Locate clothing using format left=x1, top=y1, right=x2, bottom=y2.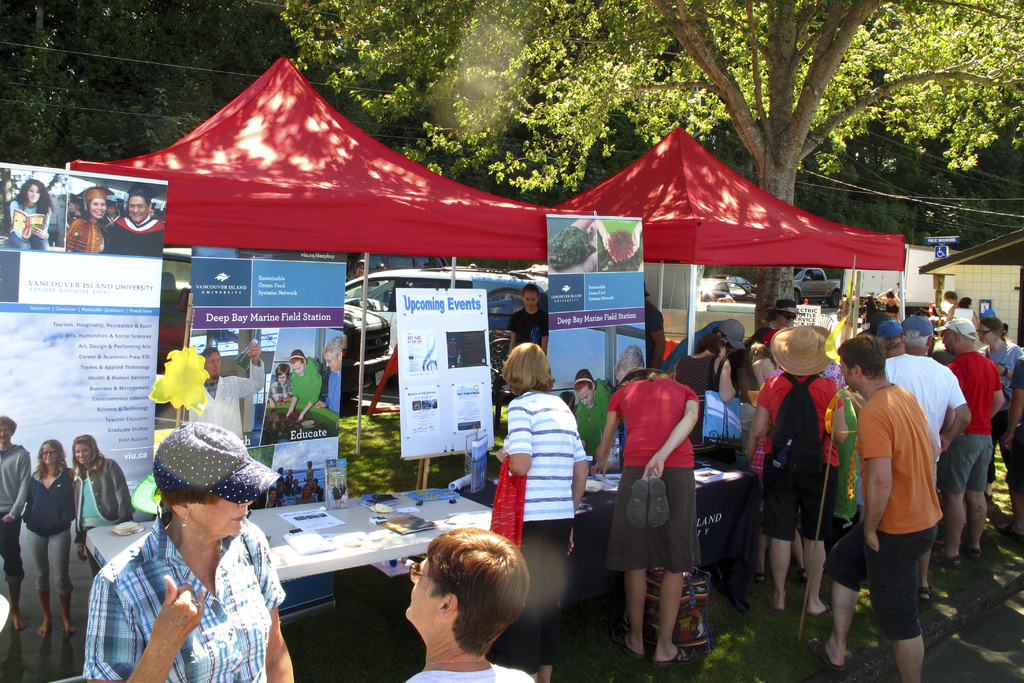
left=989, top=347, right=1023, bottom=516.
